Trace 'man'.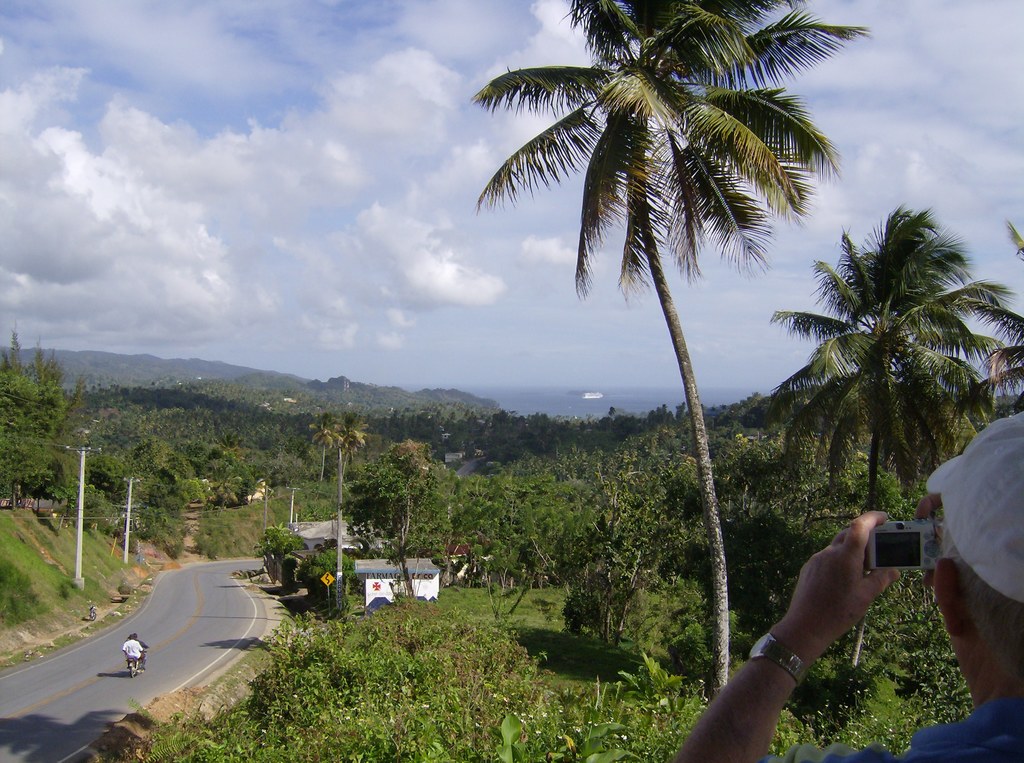
Traced to crop(122, 634, 145, 670).
